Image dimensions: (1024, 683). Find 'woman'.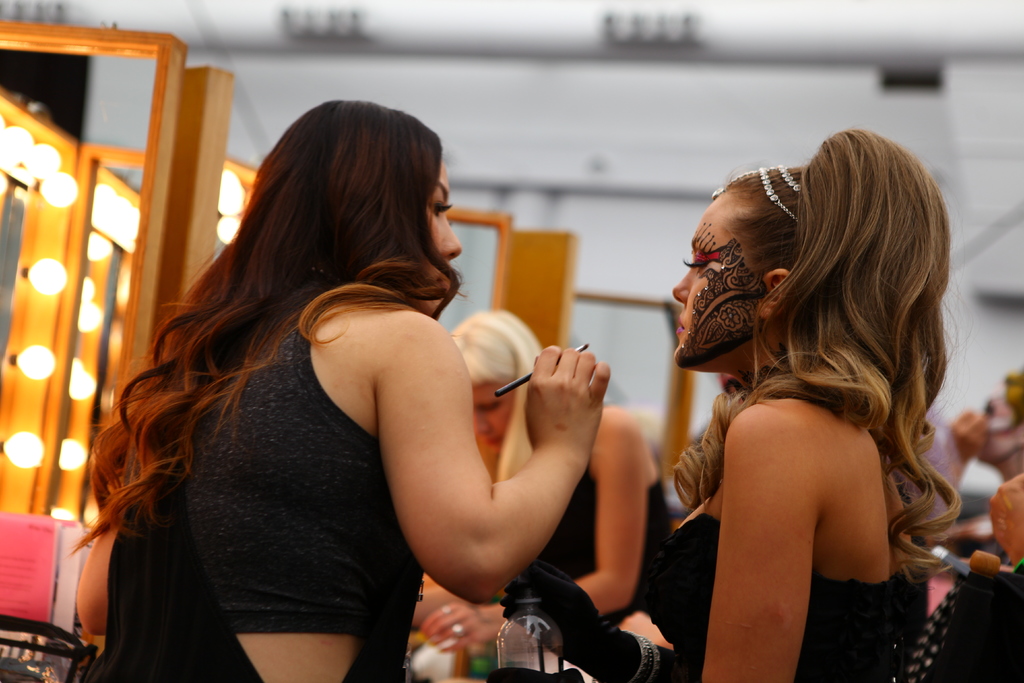
431 303 683 659.
